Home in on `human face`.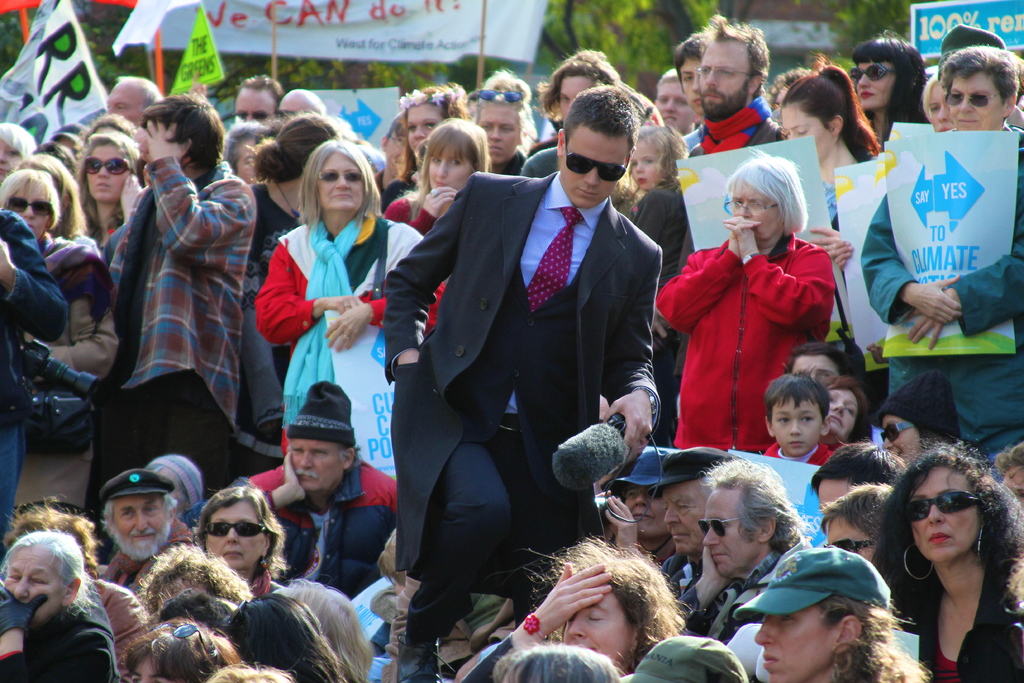
Homed in at <bbox>675, 50, 701, 110</bbox>.
